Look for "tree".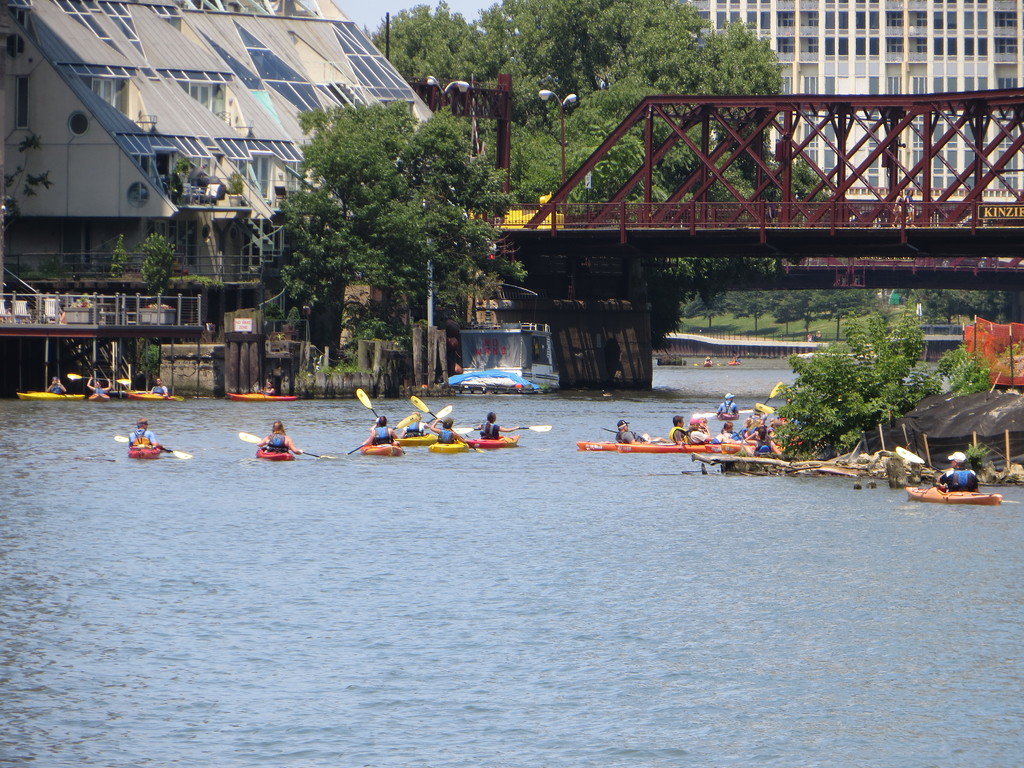
Found: pyautogui.locateOnScreen(108, 232, 136, 280).
